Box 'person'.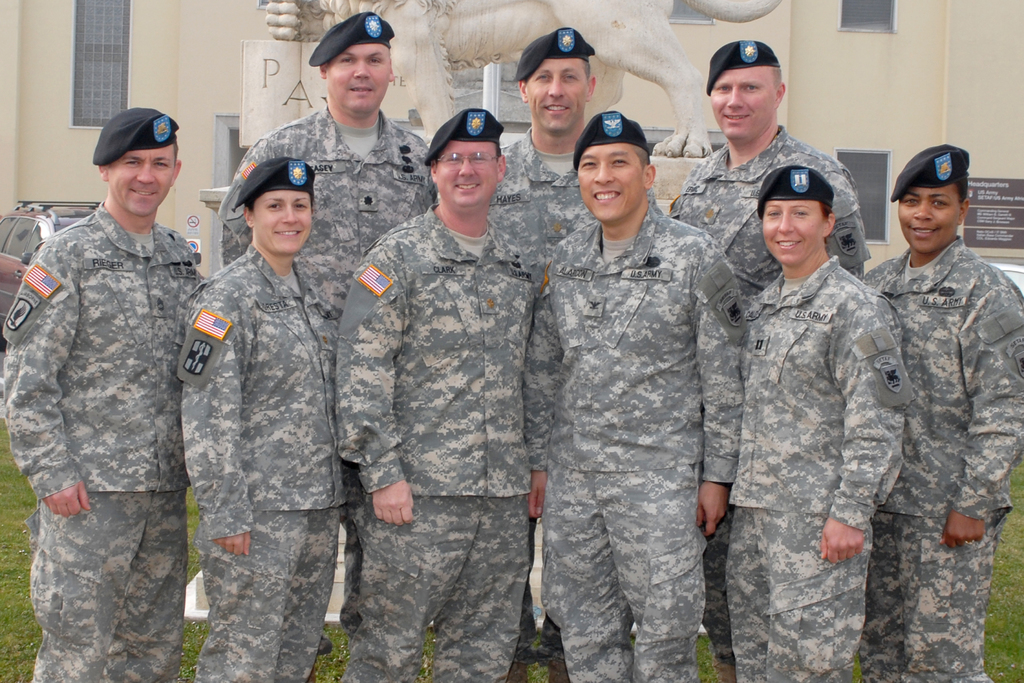
select_region(218, 10, 437, 682).
